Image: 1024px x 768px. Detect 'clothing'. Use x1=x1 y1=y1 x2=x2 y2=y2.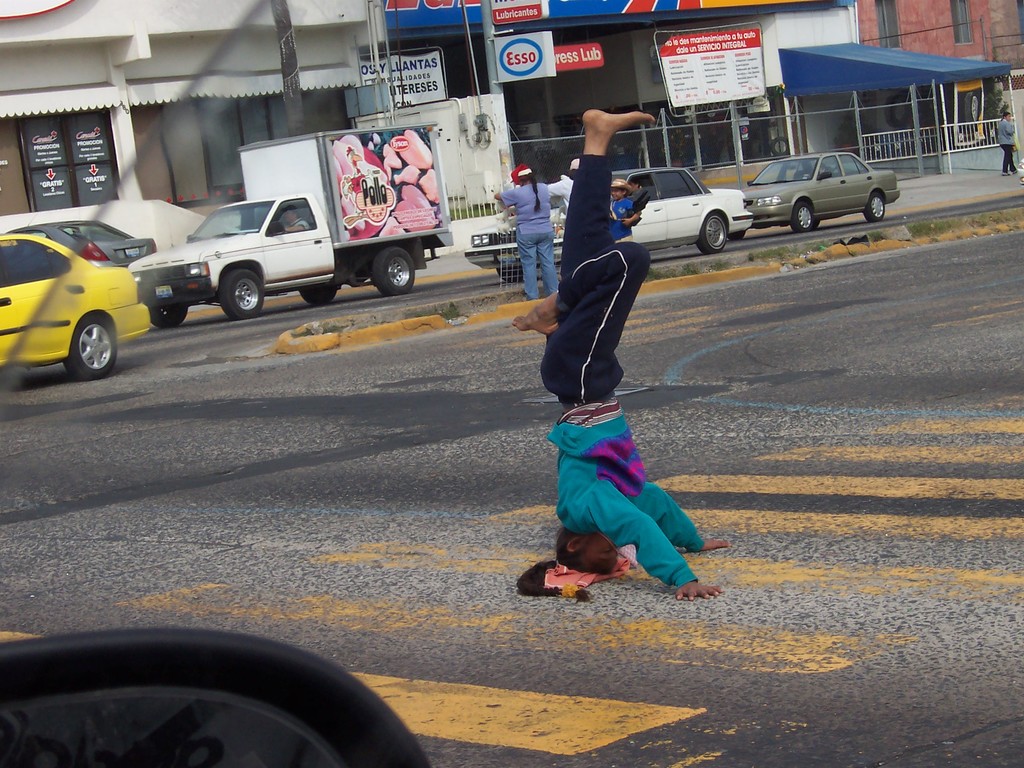
x1=495 y1=183 x2=572 y2=291.
